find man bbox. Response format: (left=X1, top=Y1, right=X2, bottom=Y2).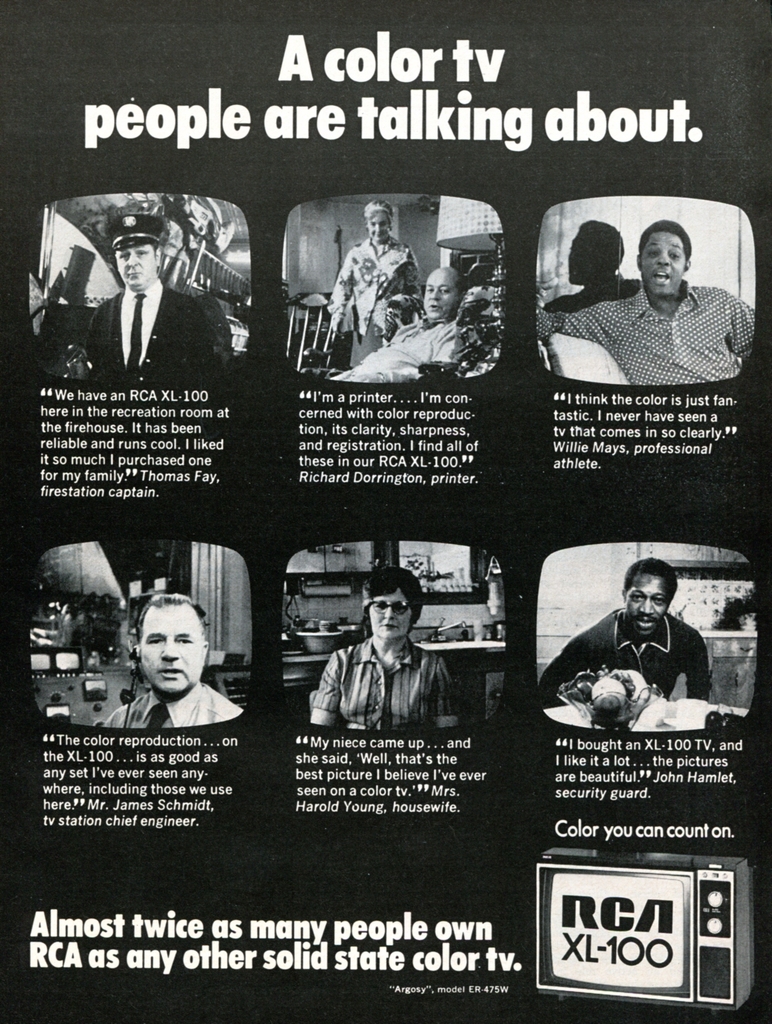
(left=532, top=220, right=754, bottom=388).
